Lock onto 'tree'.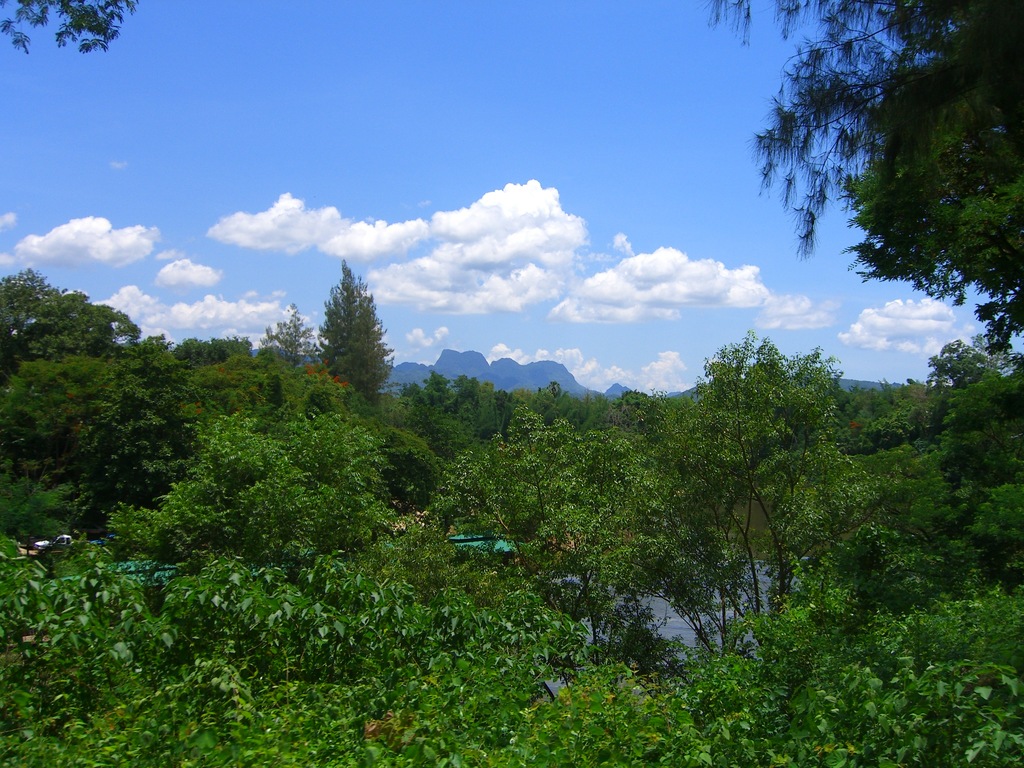
Locked: 306,251,392,405.
